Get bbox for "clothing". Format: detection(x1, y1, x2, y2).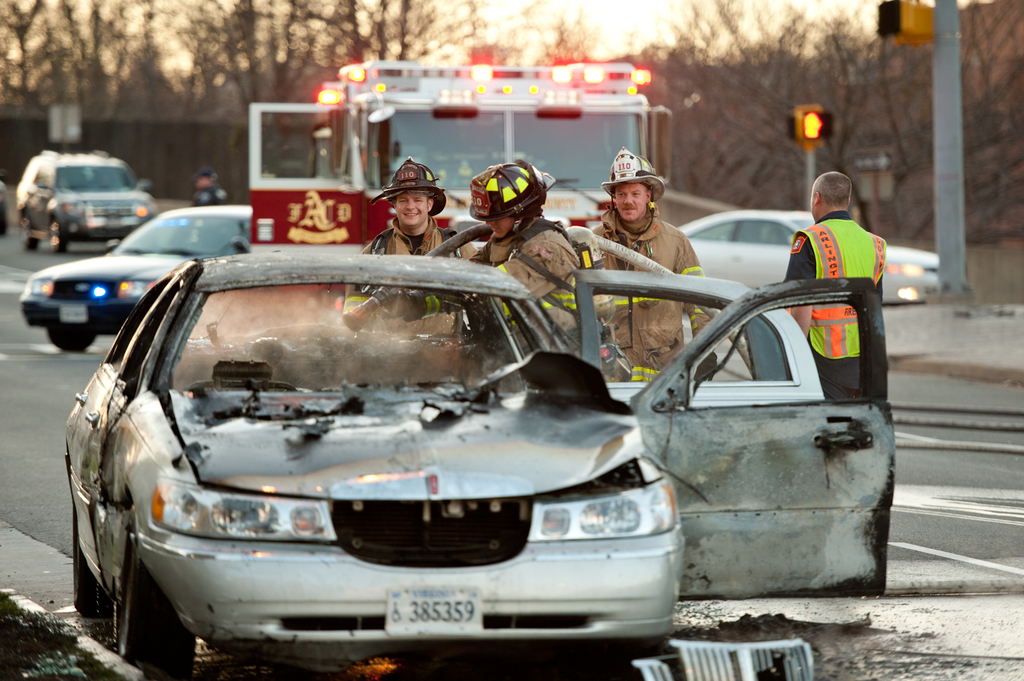
detection(409, 218, 586, 357).
